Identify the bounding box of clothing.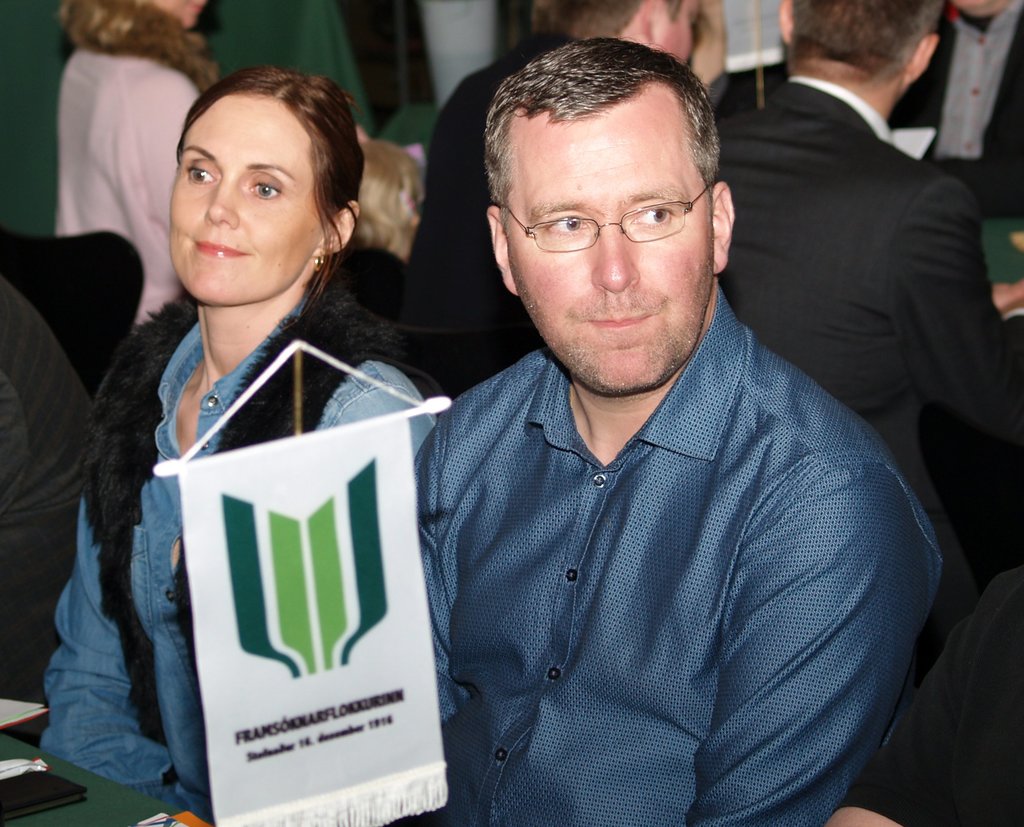
<region>889, 0, 1023, 215</region>.
